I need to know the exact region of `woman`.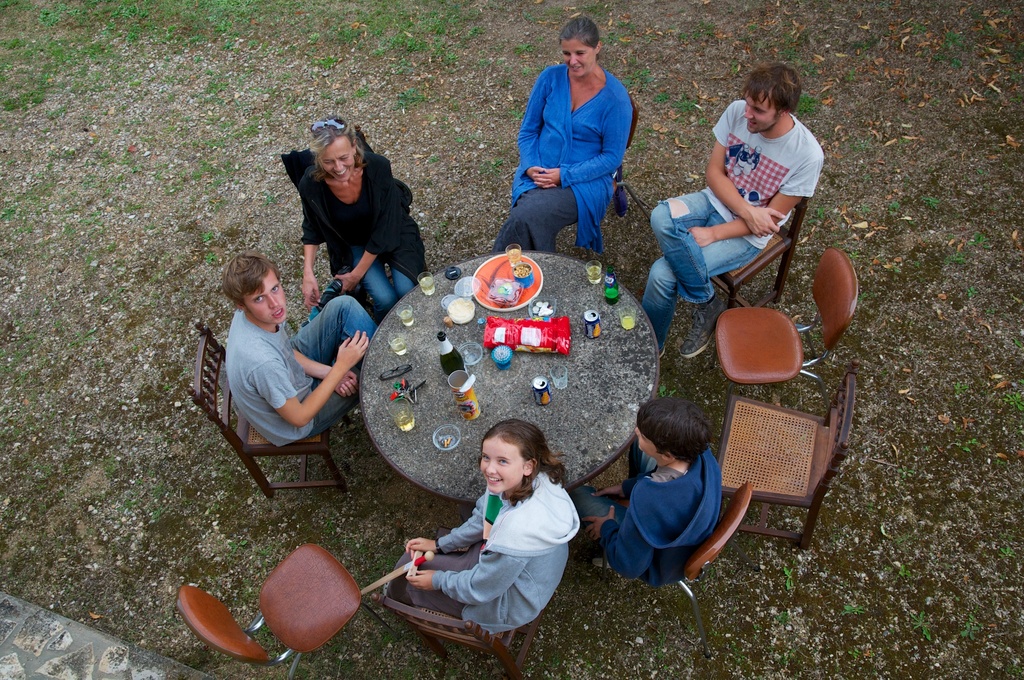
Region: select_region(307, 114, 425, 313).
